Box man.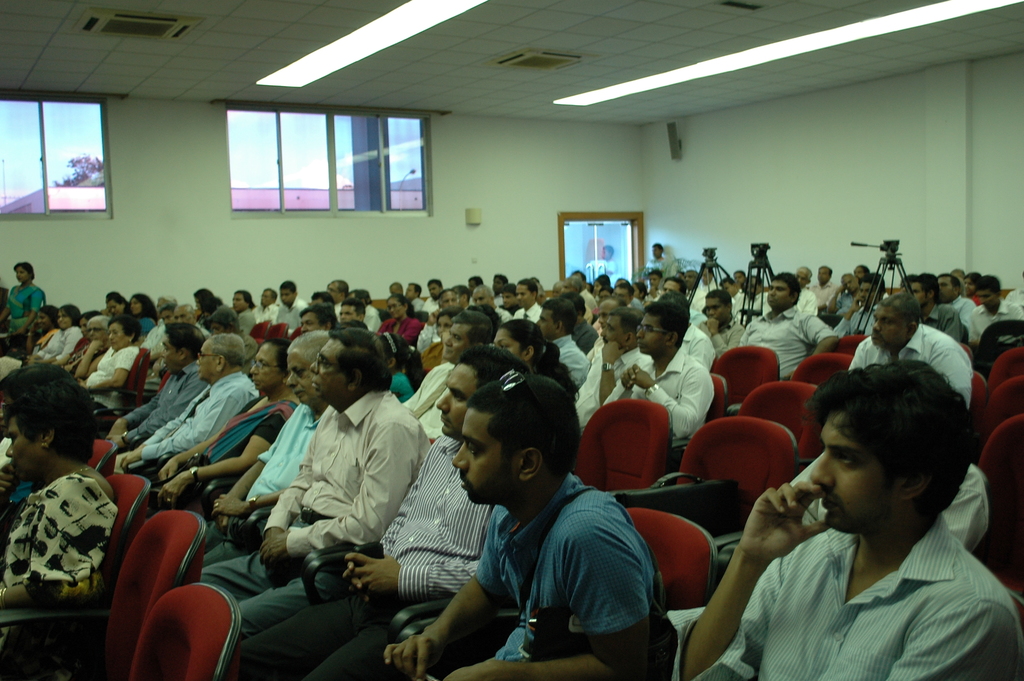
bbox=[606, 299, 719, 474].
